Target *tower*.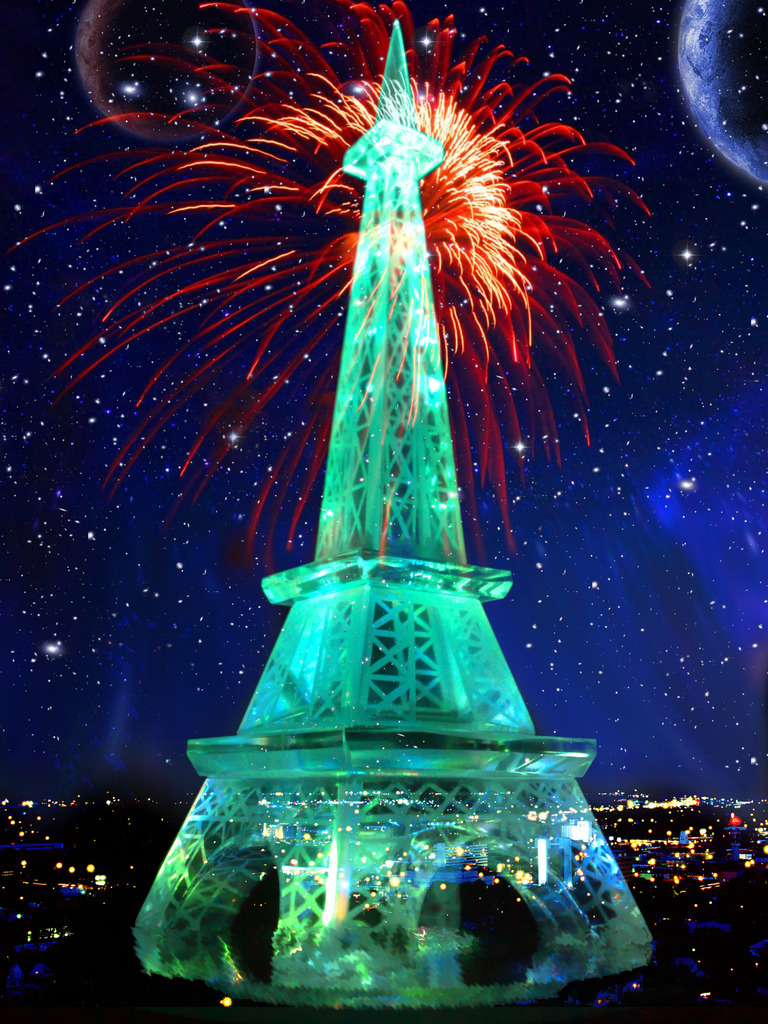
Target region: BBox(88, 0, 689, 1023).
